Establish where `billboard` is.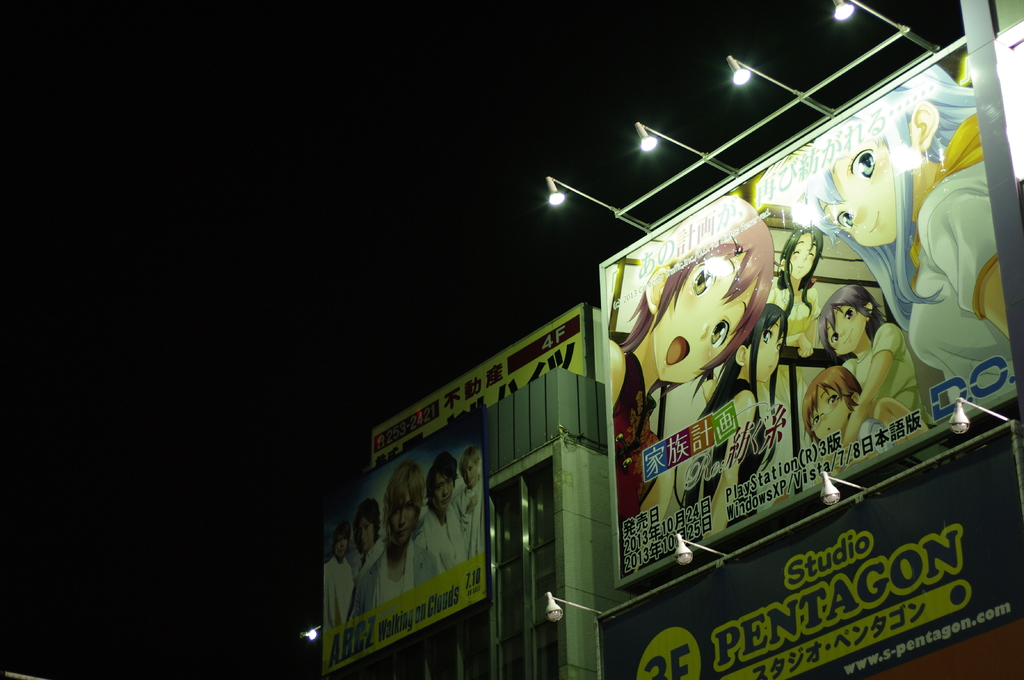
Established at Rect(599, 424, 1014, 677).
